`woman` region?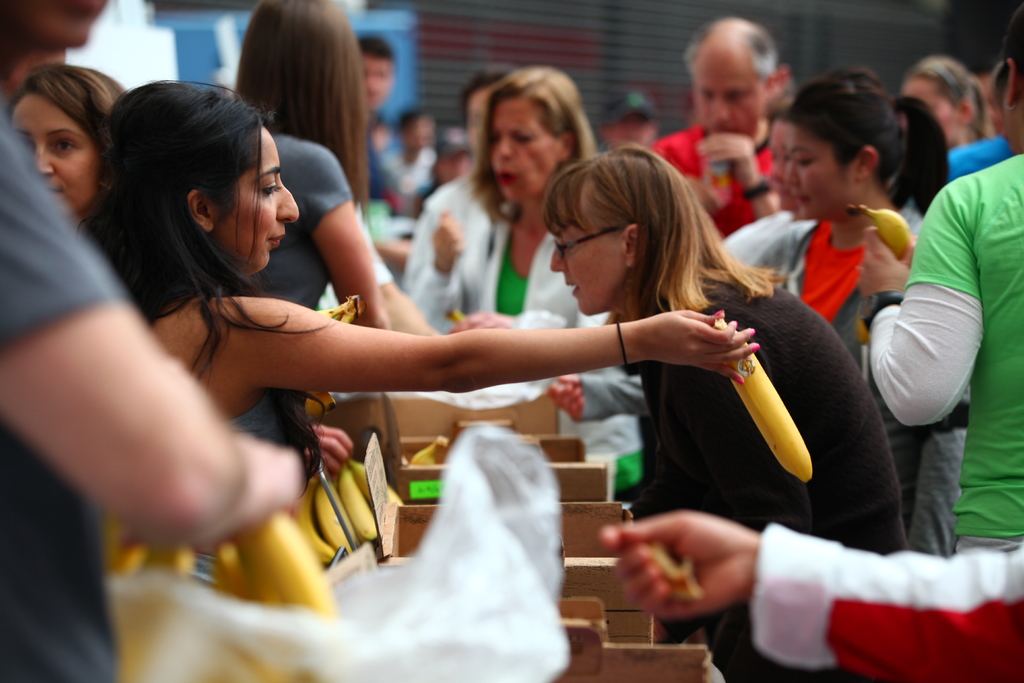
x1=0, y1=53, x2=118, y2=413
